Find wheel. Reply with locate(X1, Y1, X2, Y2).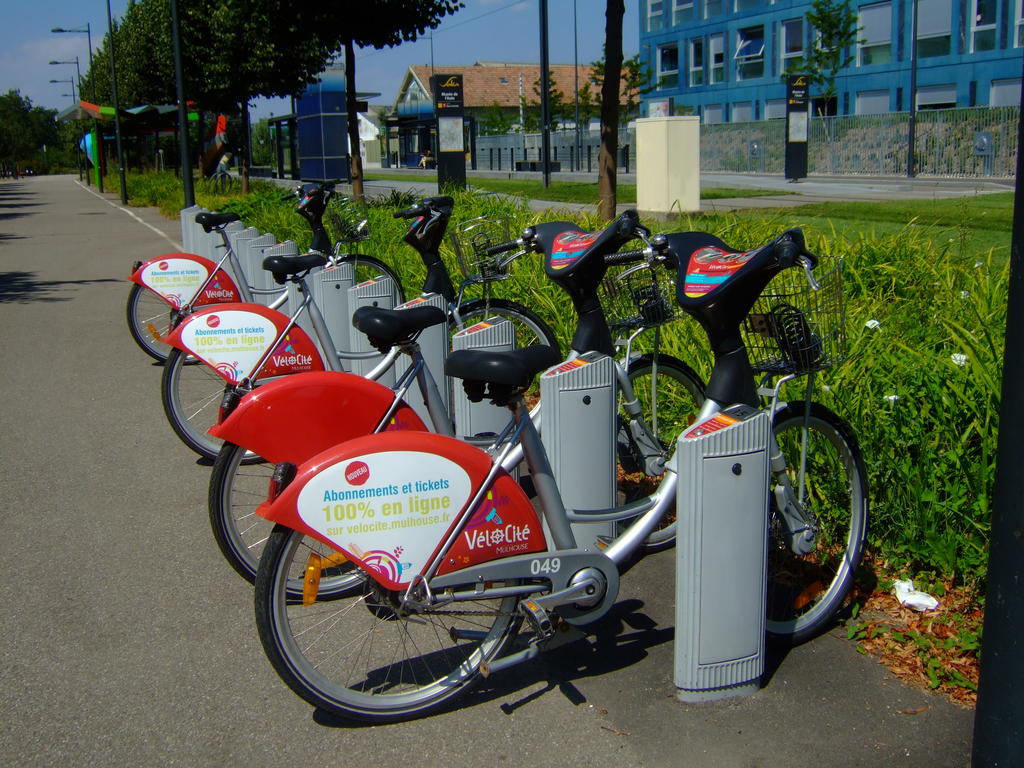
locate(768, 401, 867, 645).
